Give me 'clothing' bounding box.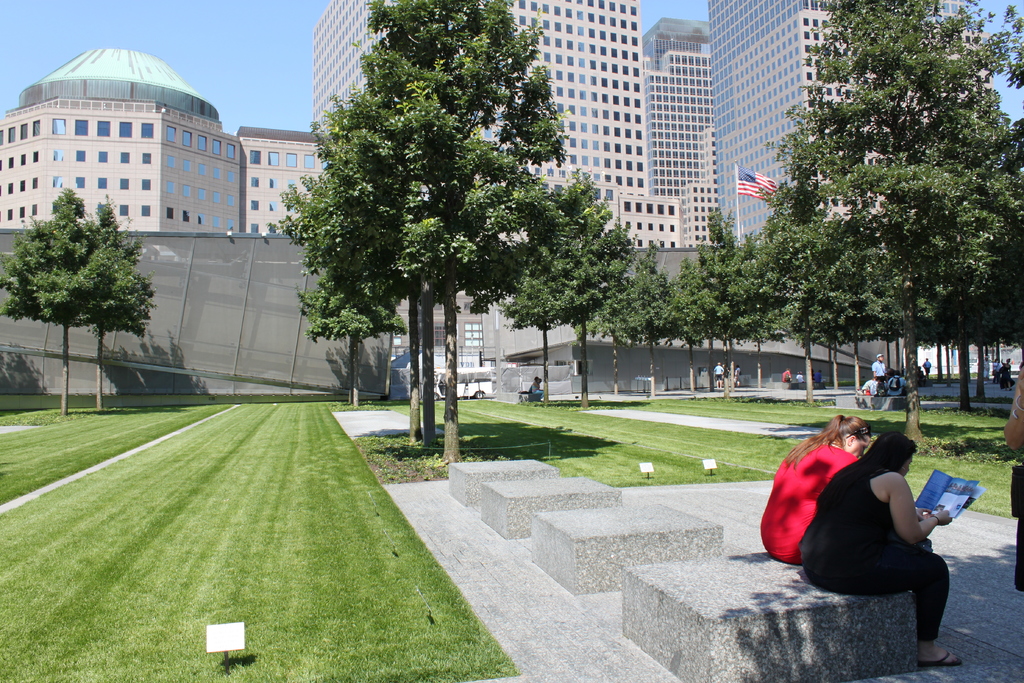
pyautogui.locateOnScreen(1000, 354, 1023, 588).
